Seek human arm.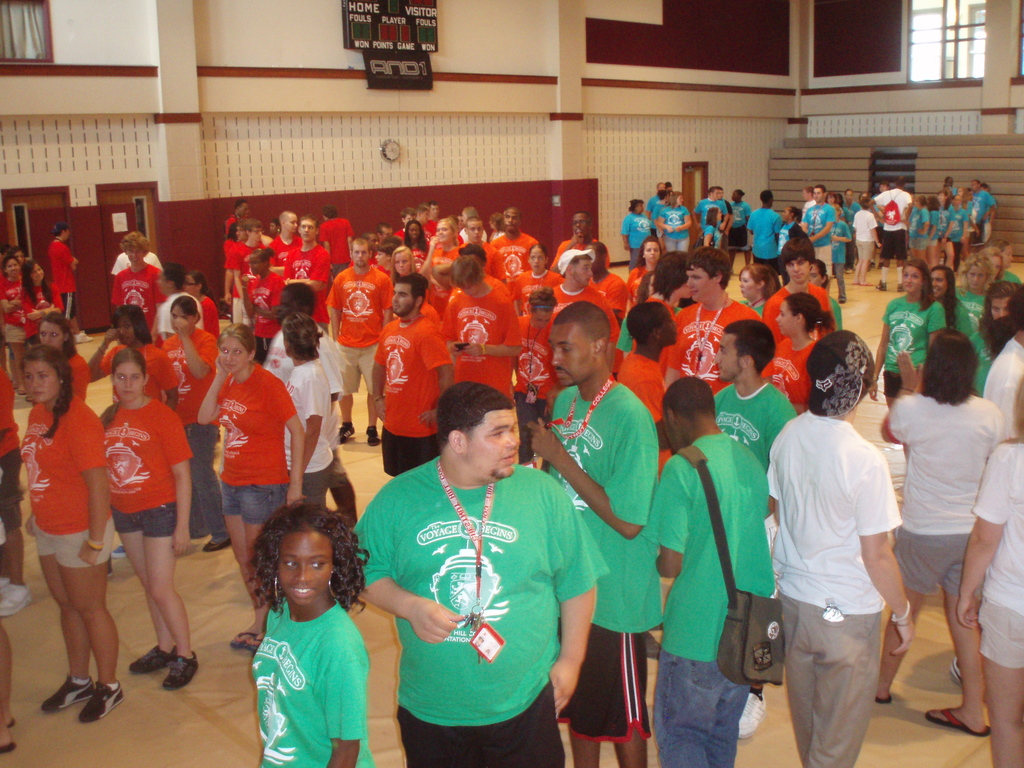
[left=291, top=392, right=328, bottom=474].
